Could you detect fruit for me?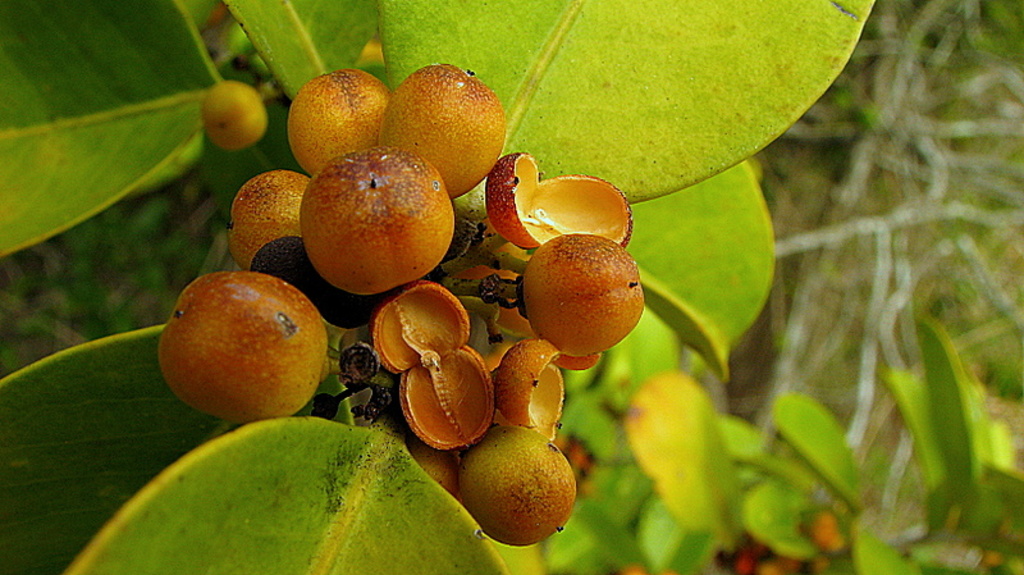
Detection result: <bbox>406, 432, 465, 506</bbox>.
